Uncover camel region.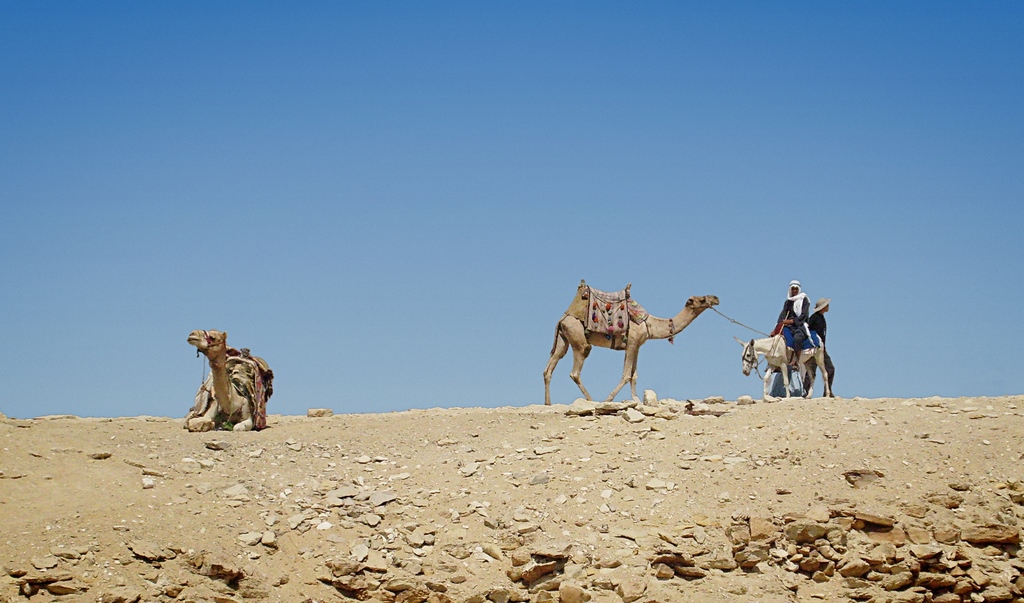
Uncovered: [186, 330, 271, 435].
